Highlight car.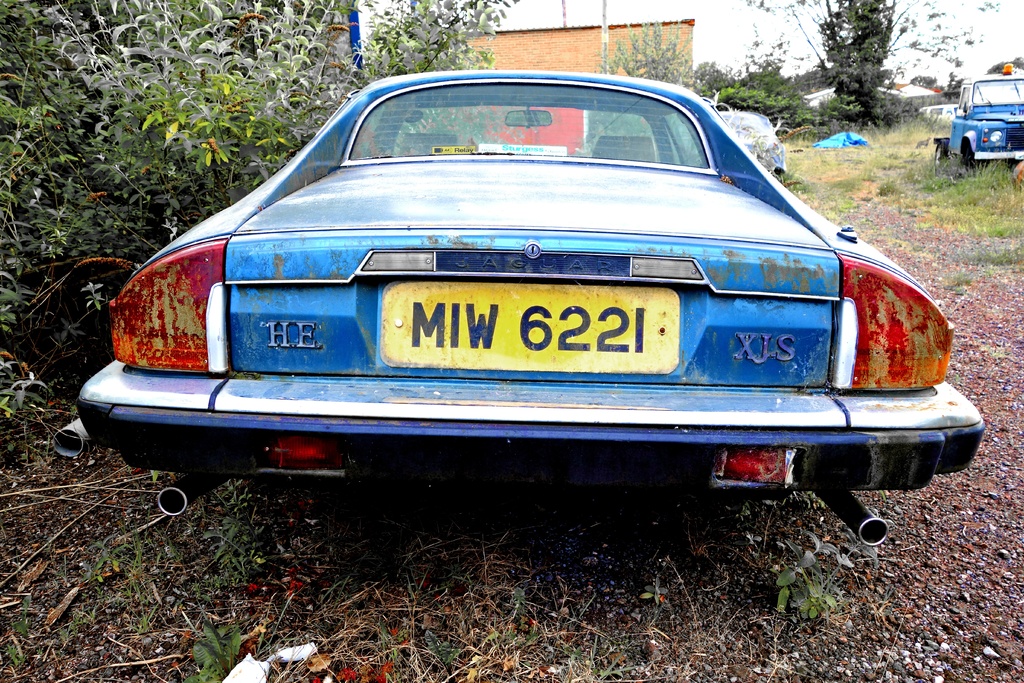
Highlighted region: Rect(726, 111, 786, 173).
